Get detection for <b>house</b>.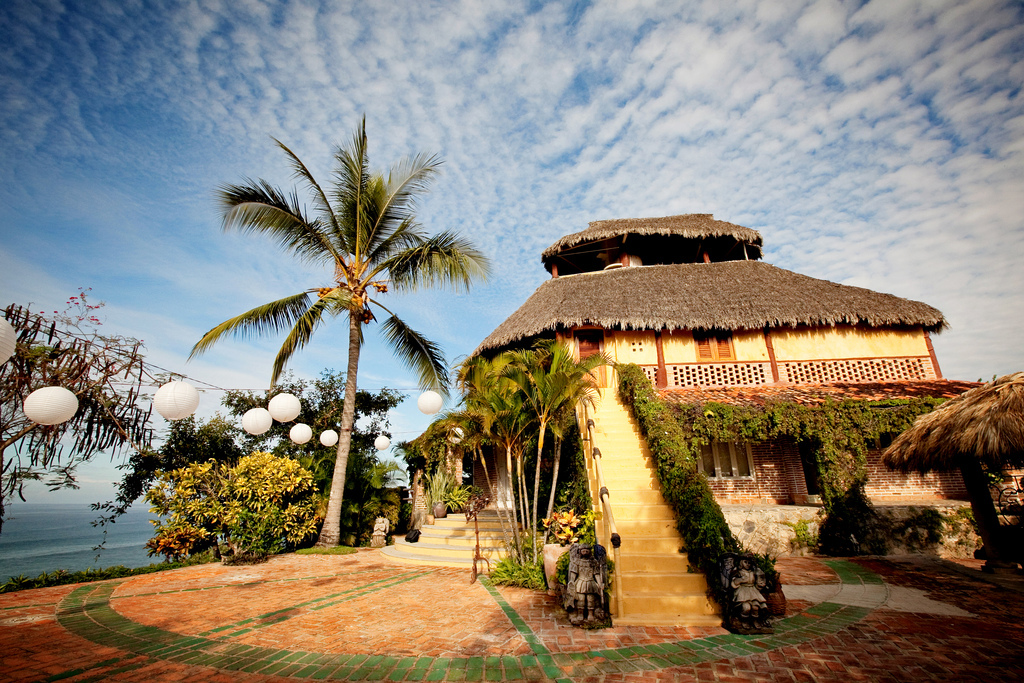
Detection: x1=382, y1=213, x2=989, y2=560.
